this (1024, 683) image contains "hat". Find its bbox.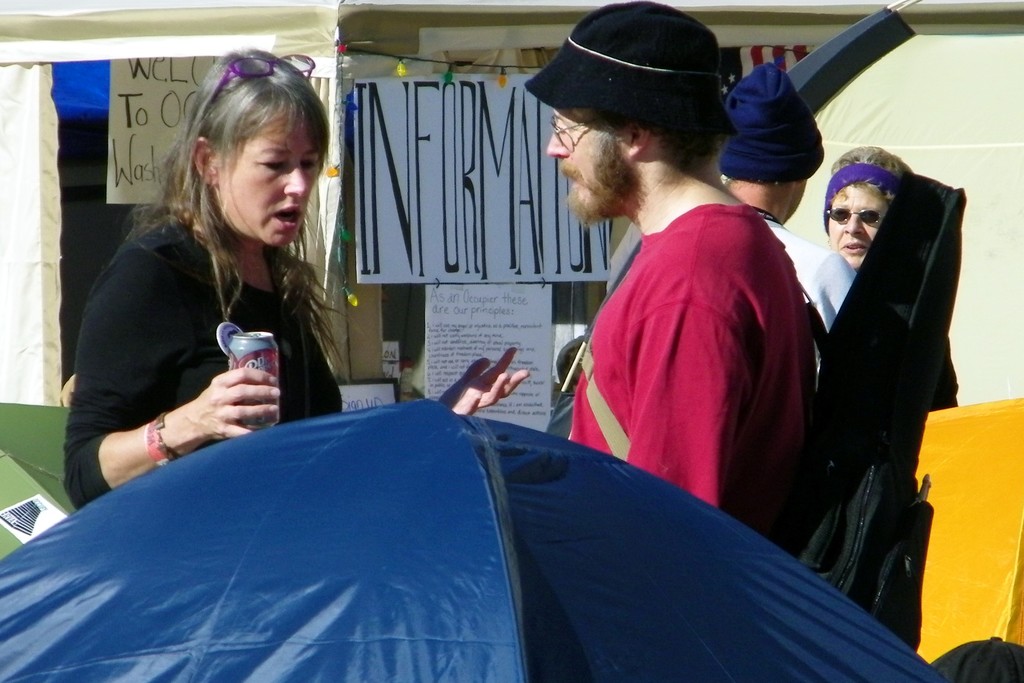
locate(525, 0, 739, 138).
